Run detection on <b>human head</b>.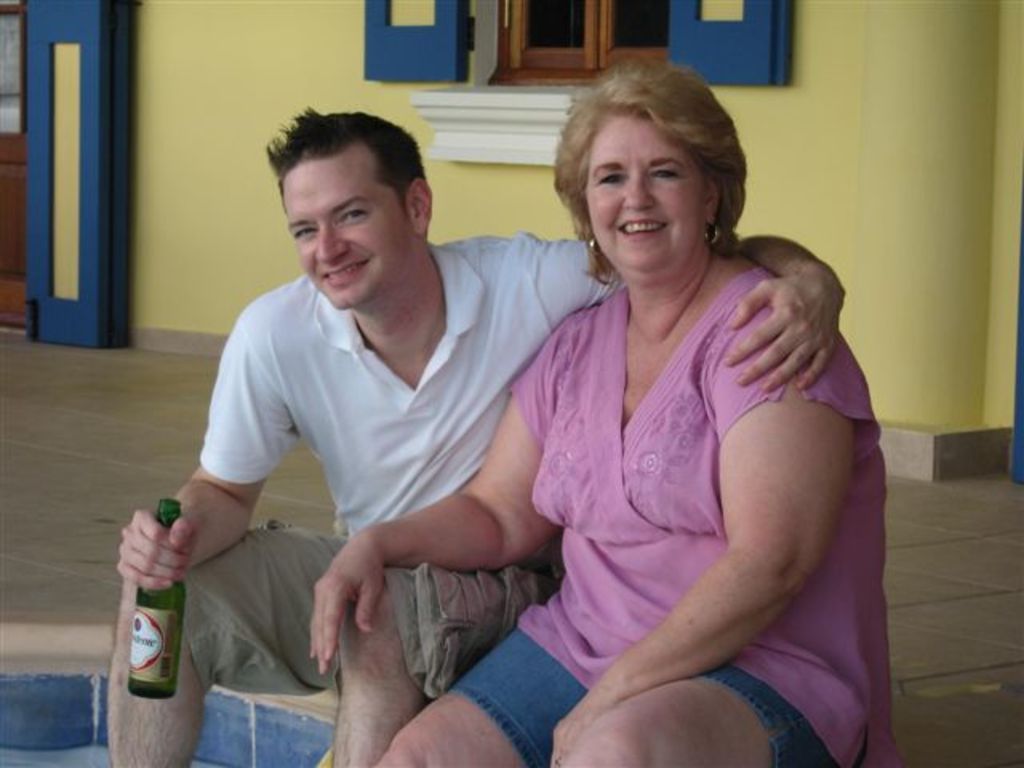
Result: region(550, 62, 746, 262).
